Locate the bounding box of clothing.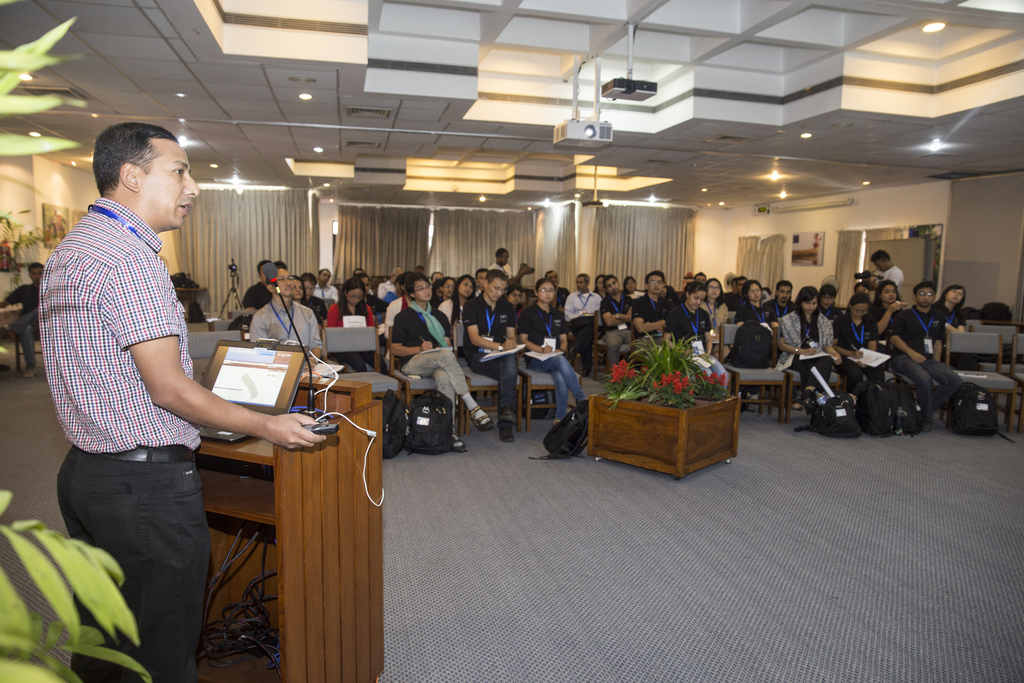
Bounding box: detection(391, 300, 477, 425).
